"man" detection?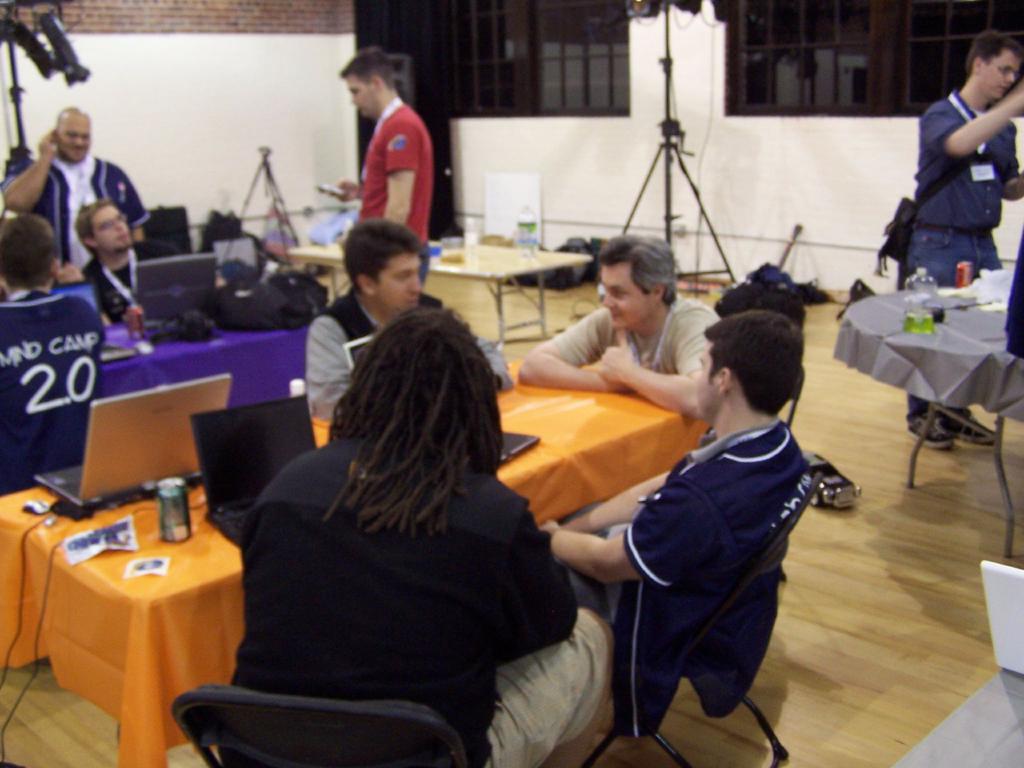
{"x1": 575, "y1": 291, "x2": 852, "y2": 755}
